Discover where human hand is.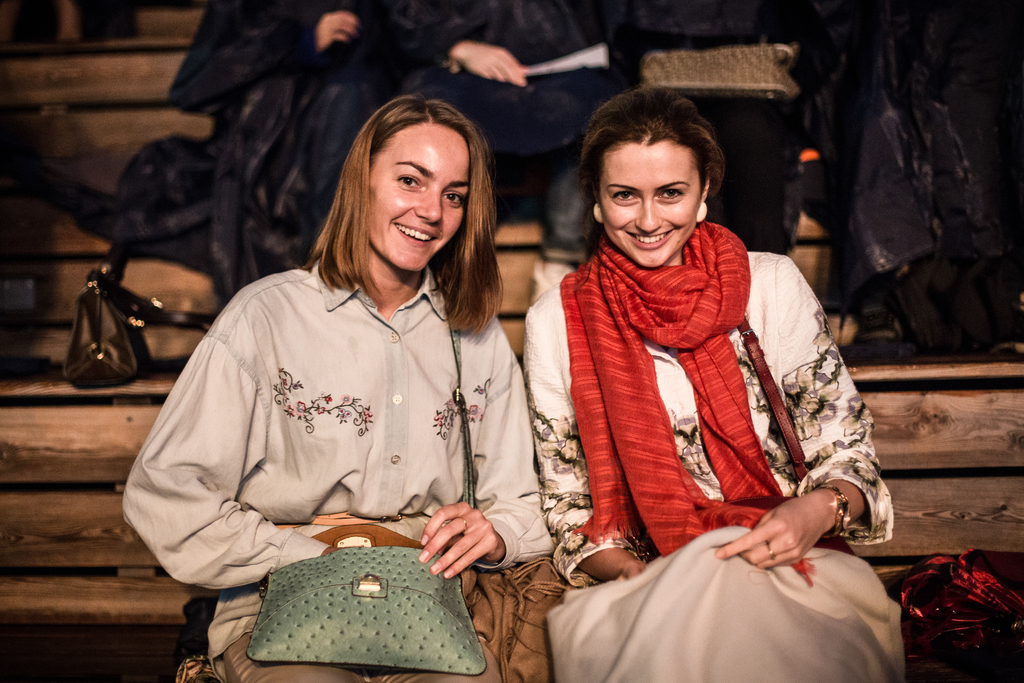
Discovered at [x1=449, y1=40, x2=529, y2=88].
